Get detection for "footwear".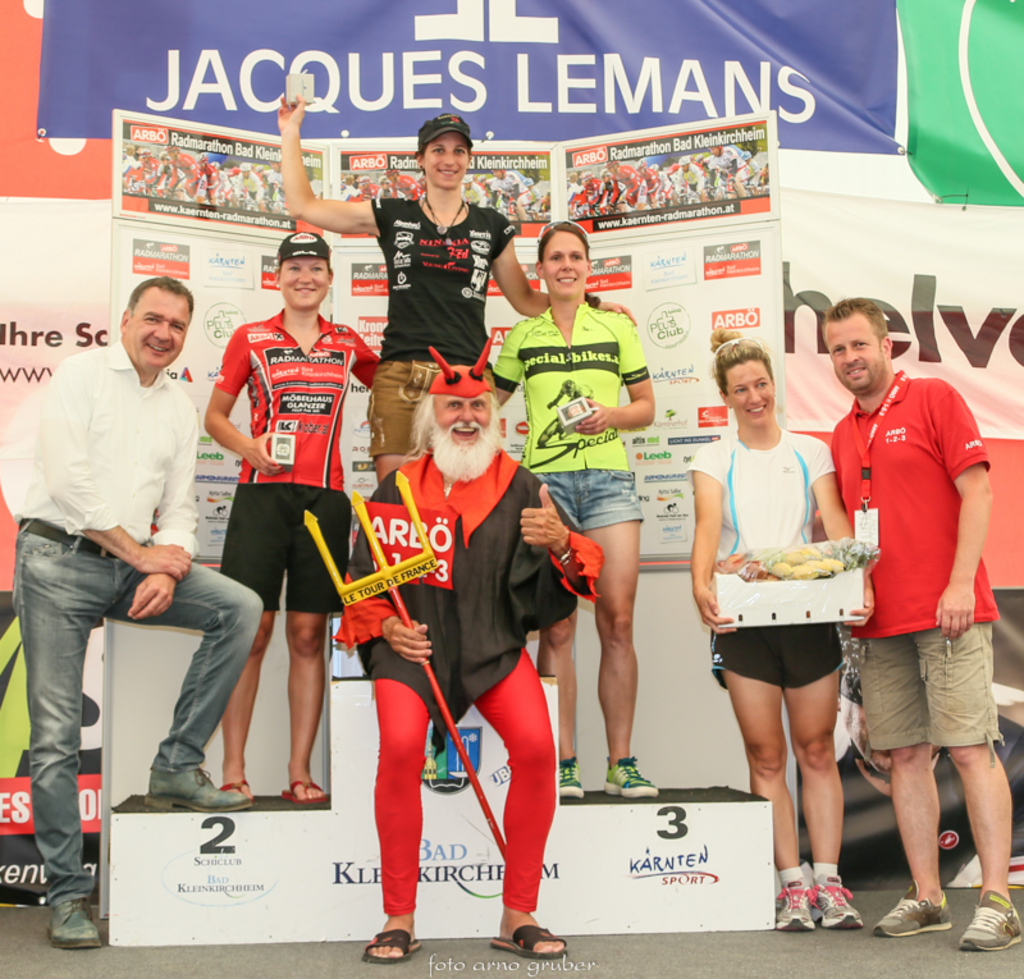
Detection: select_region(780, 860, 888, 941).
